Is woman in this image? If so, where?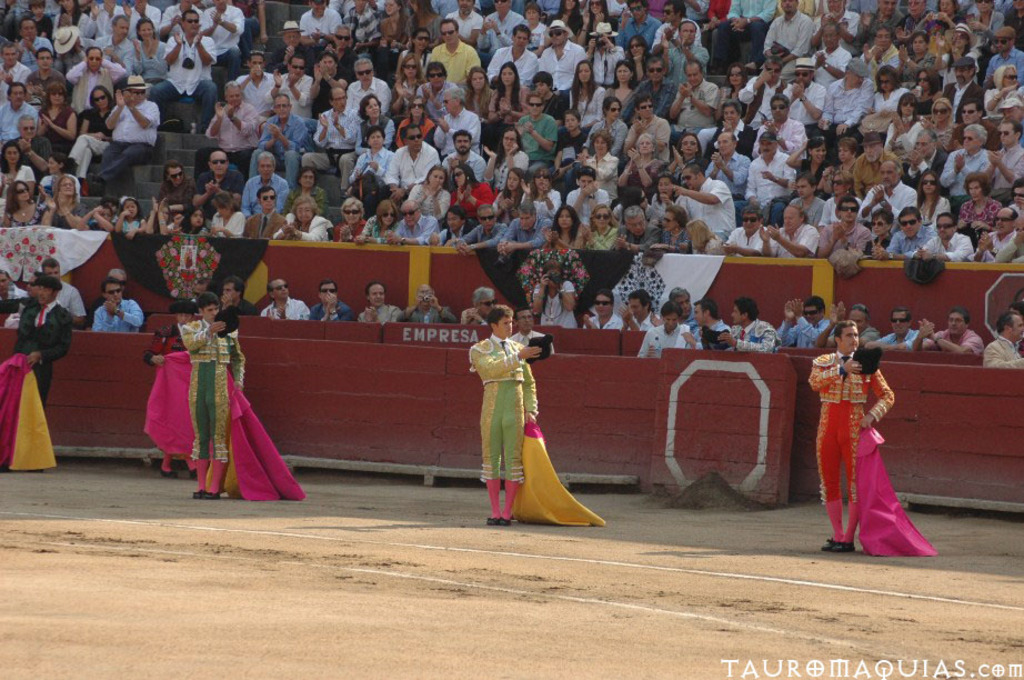
Yes, at [left=379, top=0, right=406, bottom=52].
